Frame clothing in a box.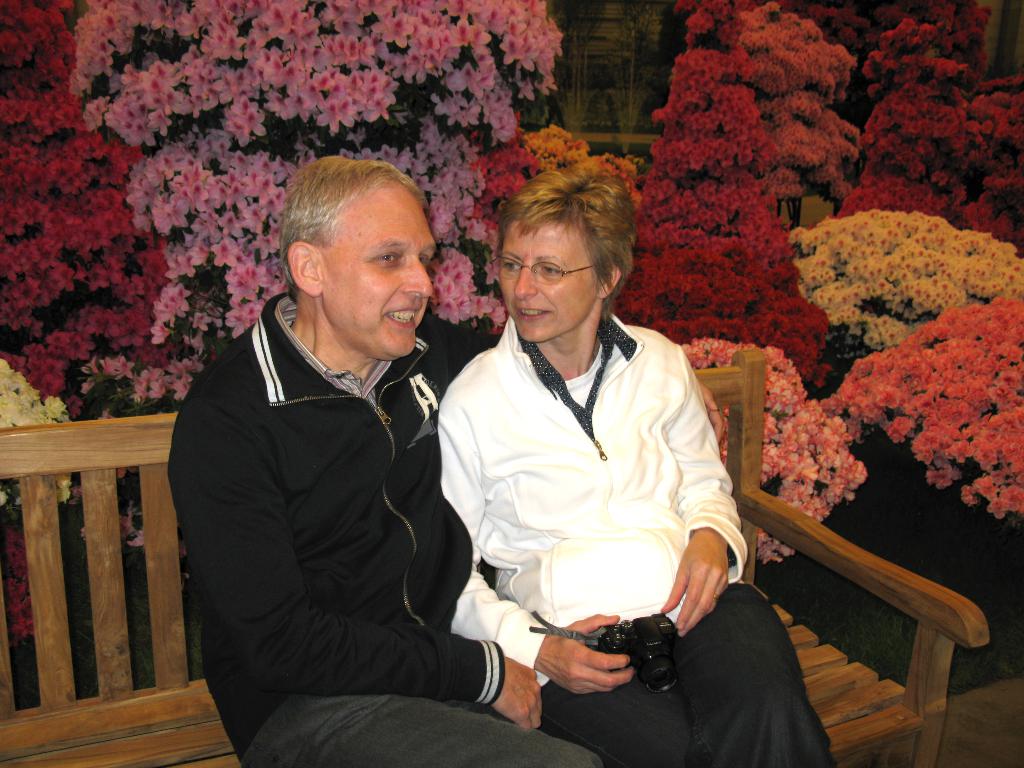
BBox(161, 286, 610, 767).
